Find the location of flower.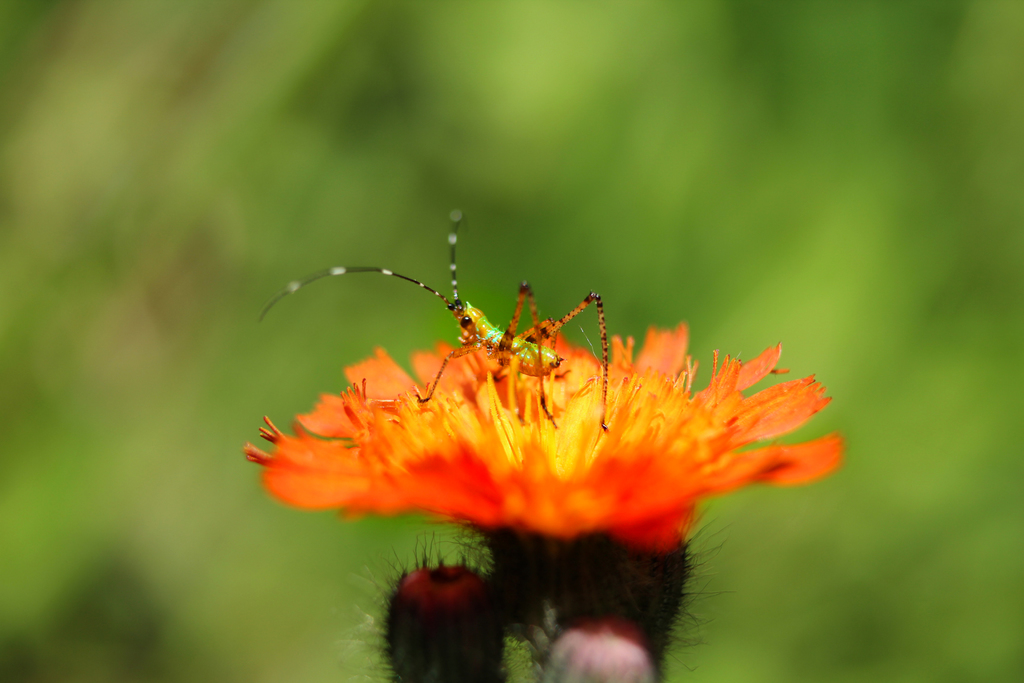
Location: [x1=249, y1=312, x2=840, y2=564].
